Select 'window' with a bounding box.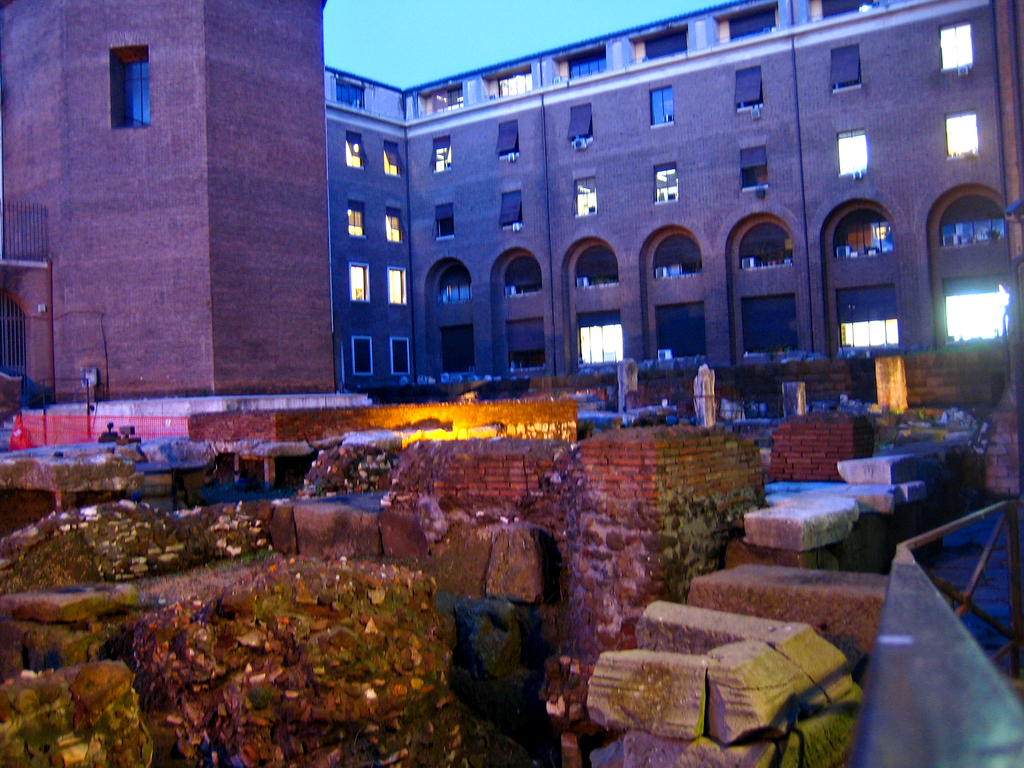
733:68:764:114.
